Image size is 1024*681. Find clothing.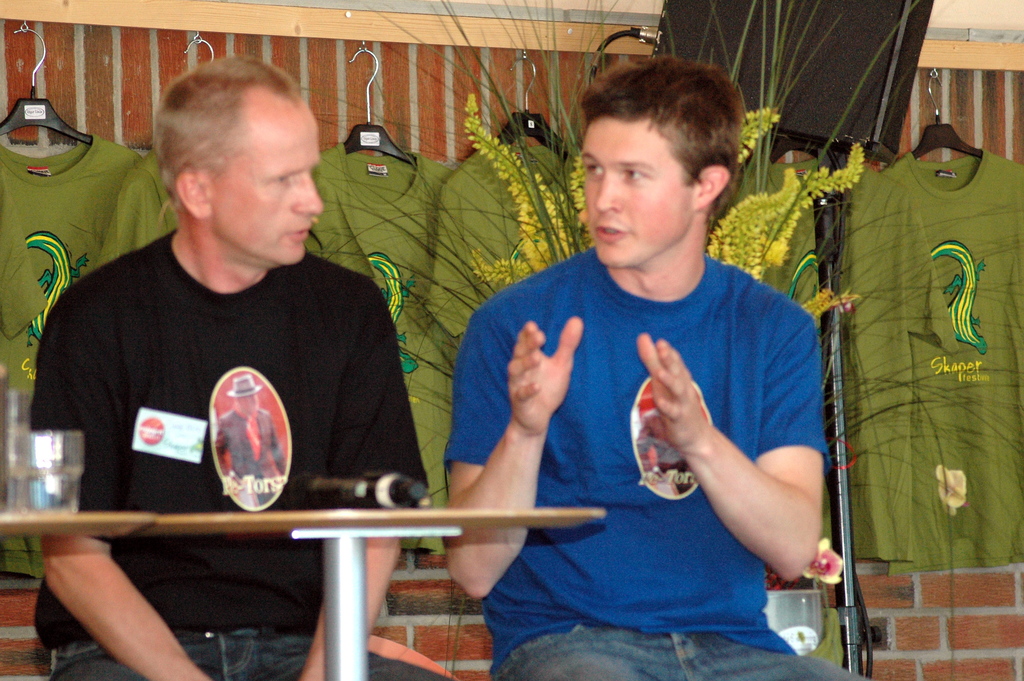
<region>32, 618, 463, 680</region>.
